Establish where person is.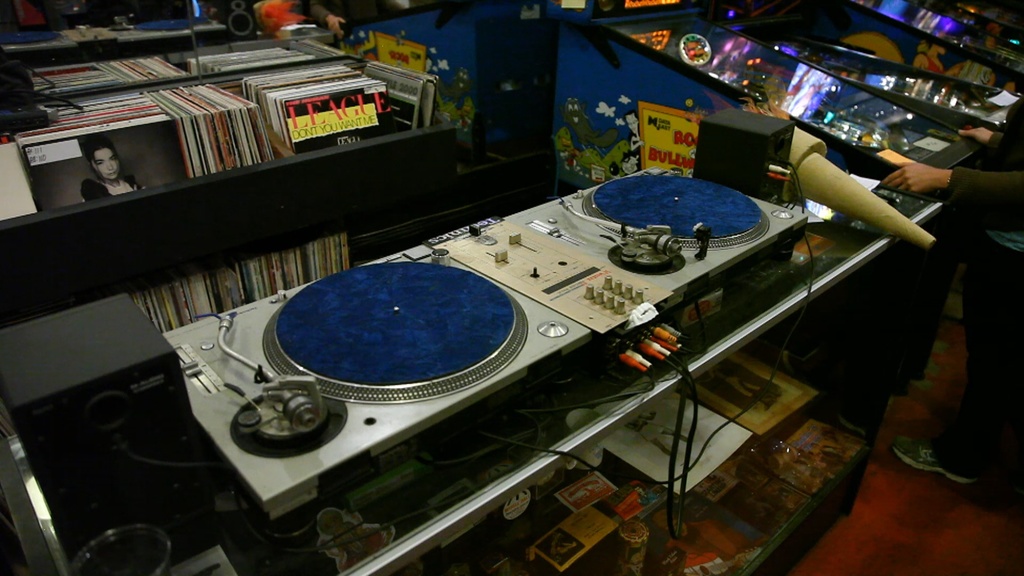
Established at detection(879, 92, 1023, 493).
